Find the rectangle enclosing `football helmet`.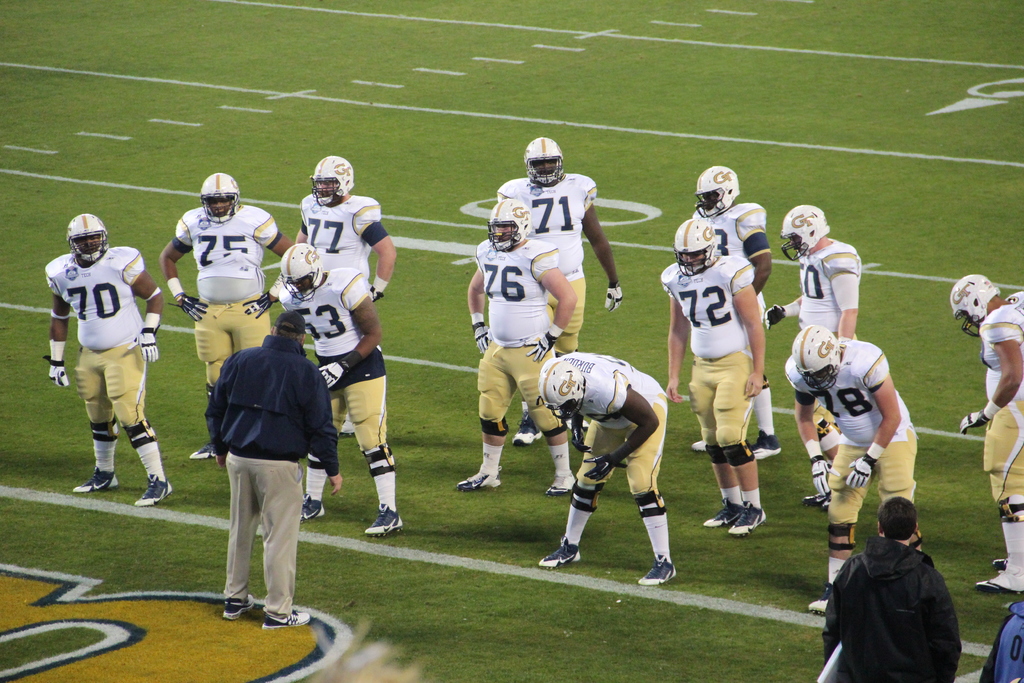
region(947, 273, 997, 341).
